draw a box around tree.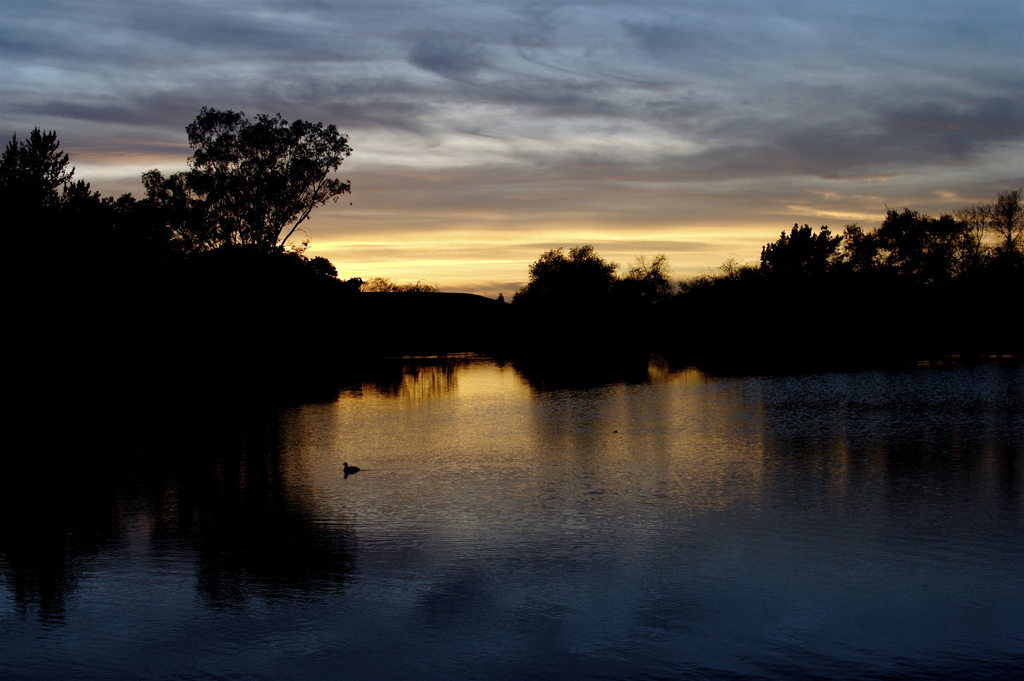
136:102:351:277.
